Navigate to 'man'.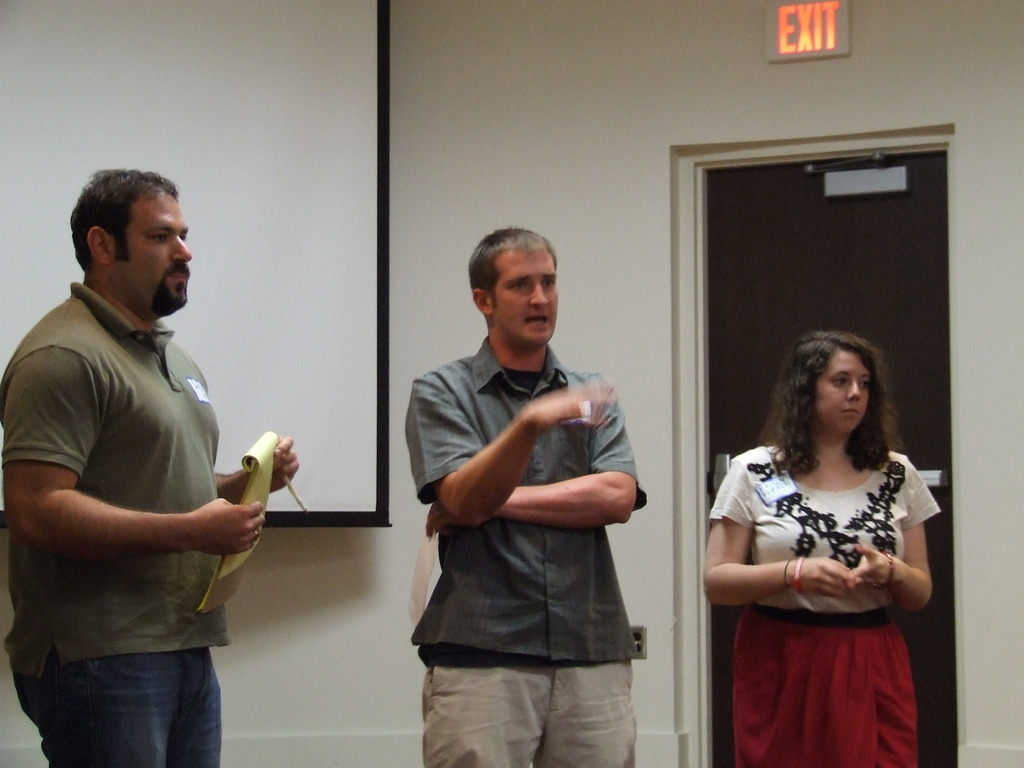
Navigation target: x1=403 y1=221 x2=646 y2=767.
